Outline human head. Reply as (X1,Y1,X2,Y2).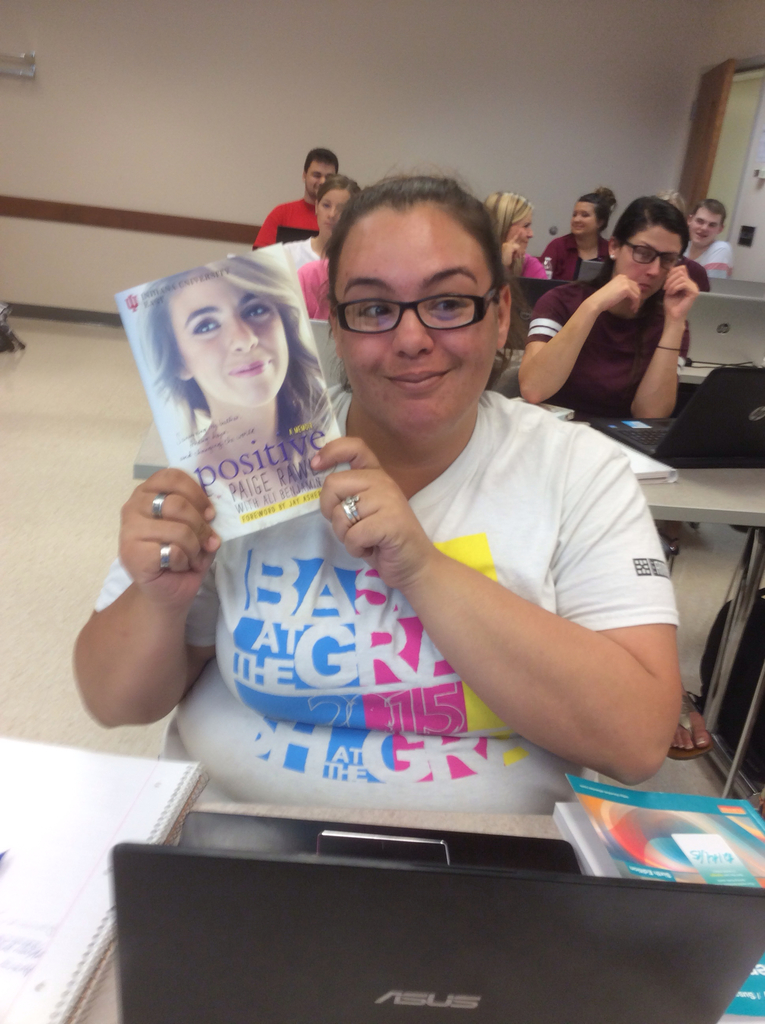
(487,188,538,257).
